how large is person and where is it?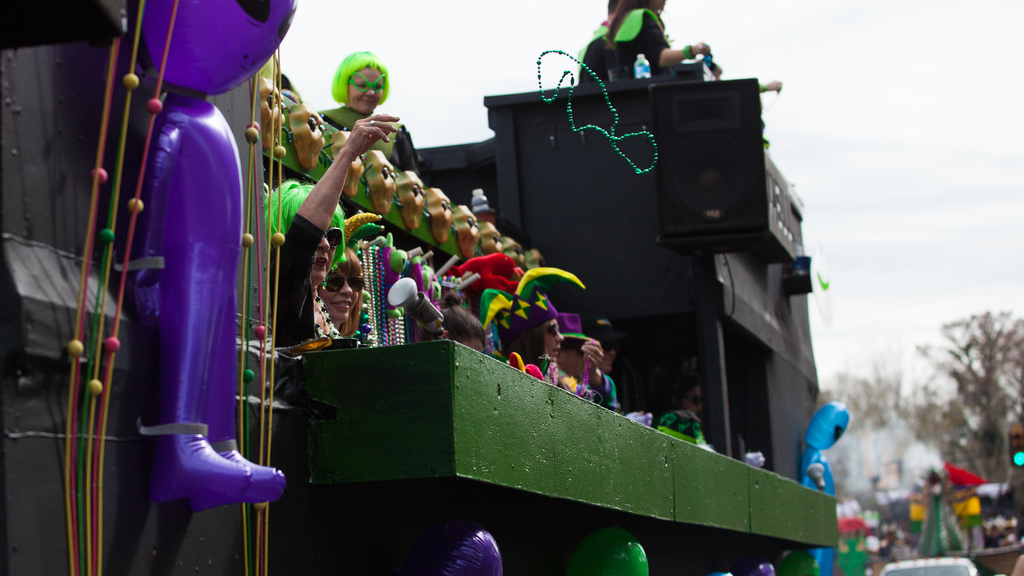
Bounding box: <bbox>269, 114, 402, 349</bbox>.
